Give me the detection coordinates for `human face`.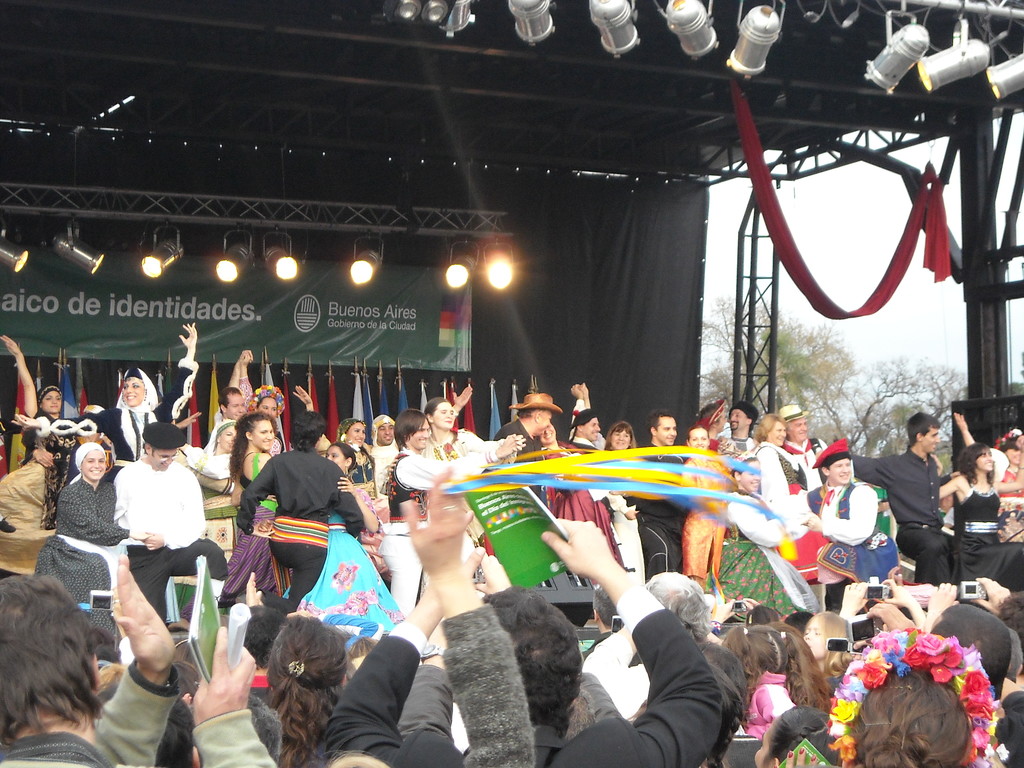
pyautogui.locateOnScreen(1004, 449, 1021, 465).
